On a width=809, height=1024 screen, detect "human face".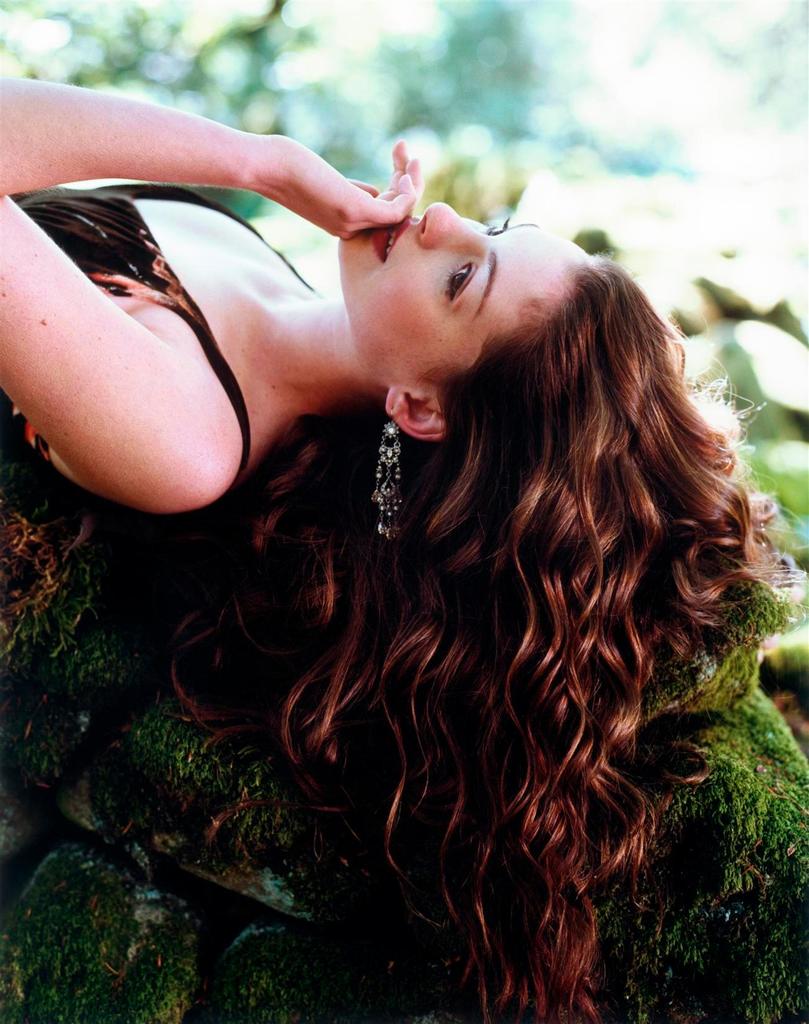
335:198:597:392.
